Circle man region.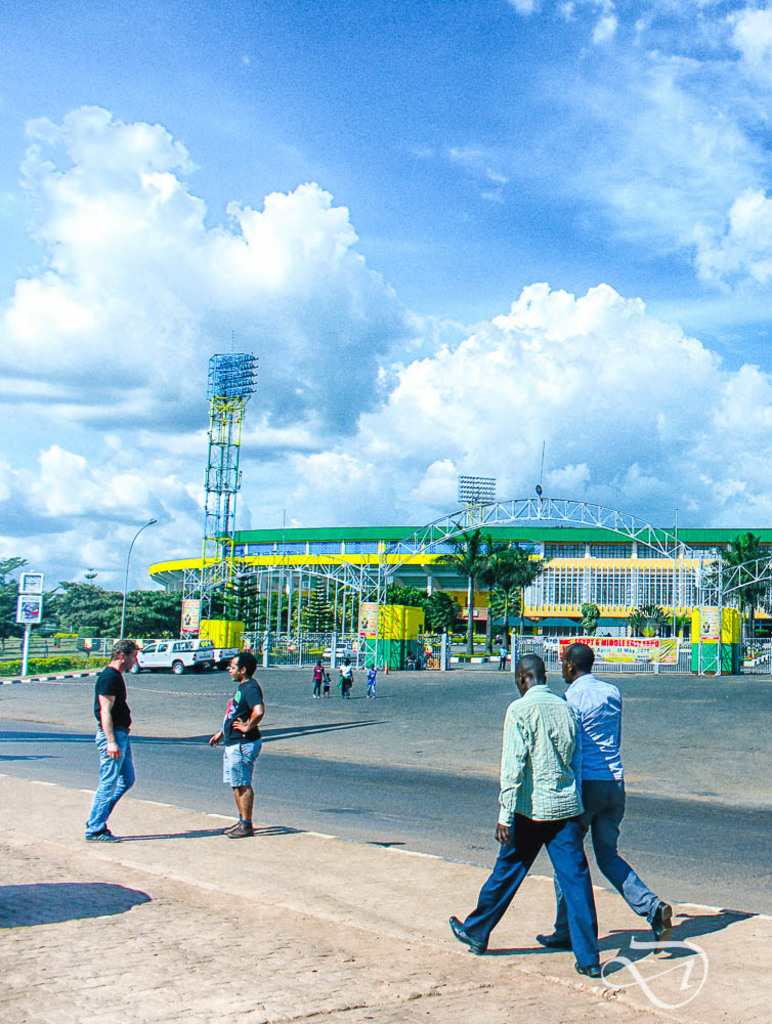
Region: {"x1": 442, "y1": 649, "x2": 607, "y2": 976}.
